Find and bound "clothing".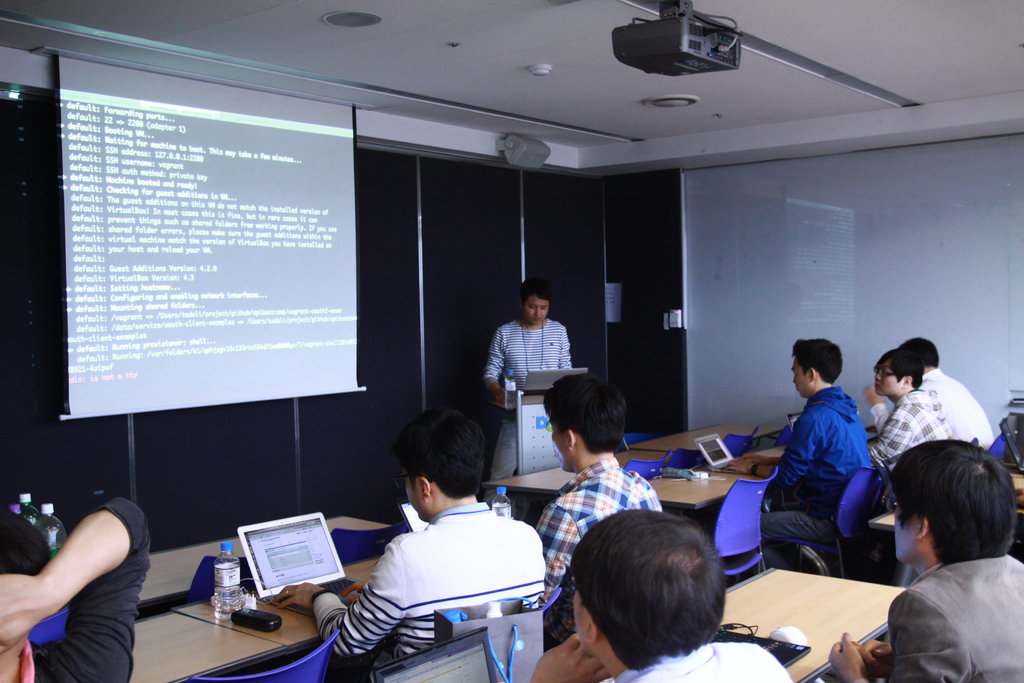
Bound: pyautogui.locateOnScreen(894, 555, 1023, 682).
